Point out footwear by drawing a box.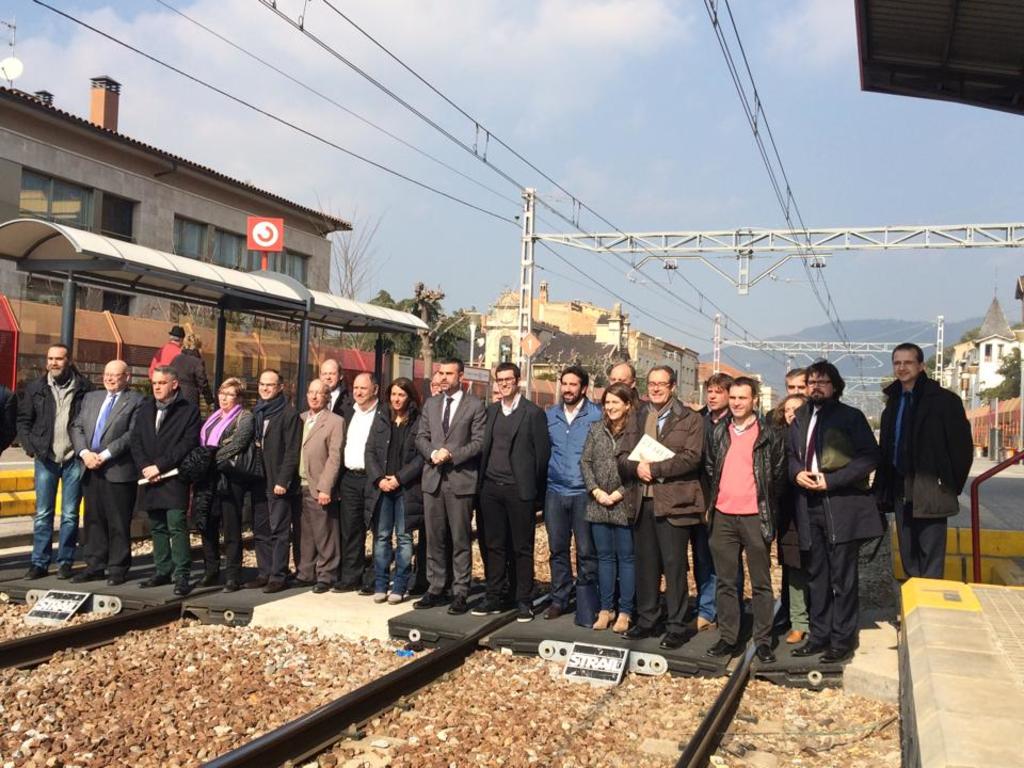
(567, 585, 594, 626).
